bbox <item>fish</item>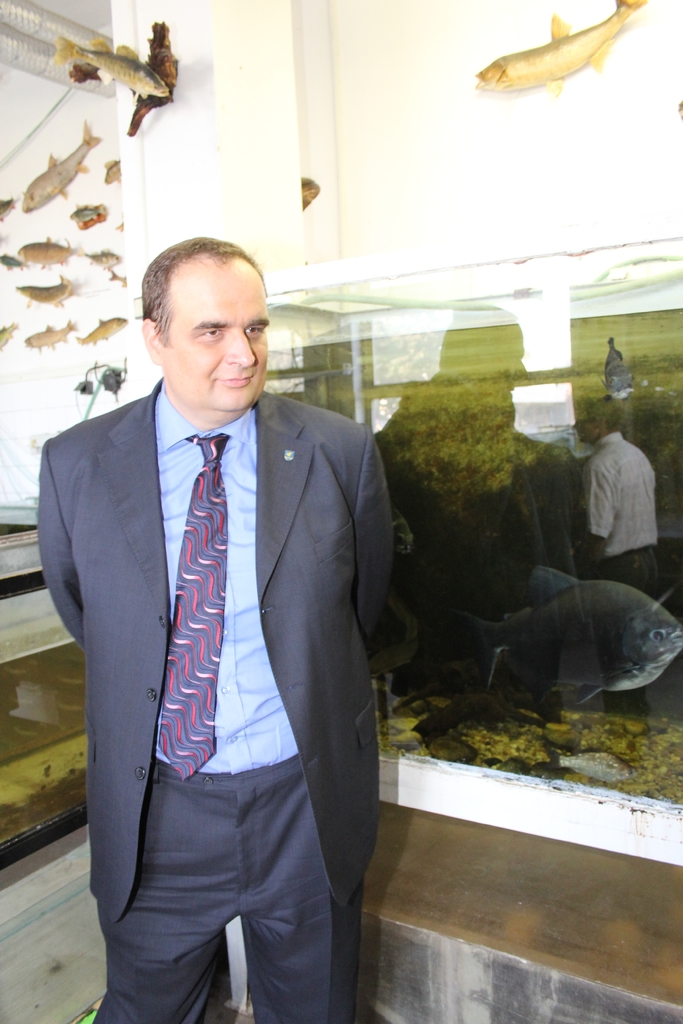
detection(302, 175, 318, 207)
